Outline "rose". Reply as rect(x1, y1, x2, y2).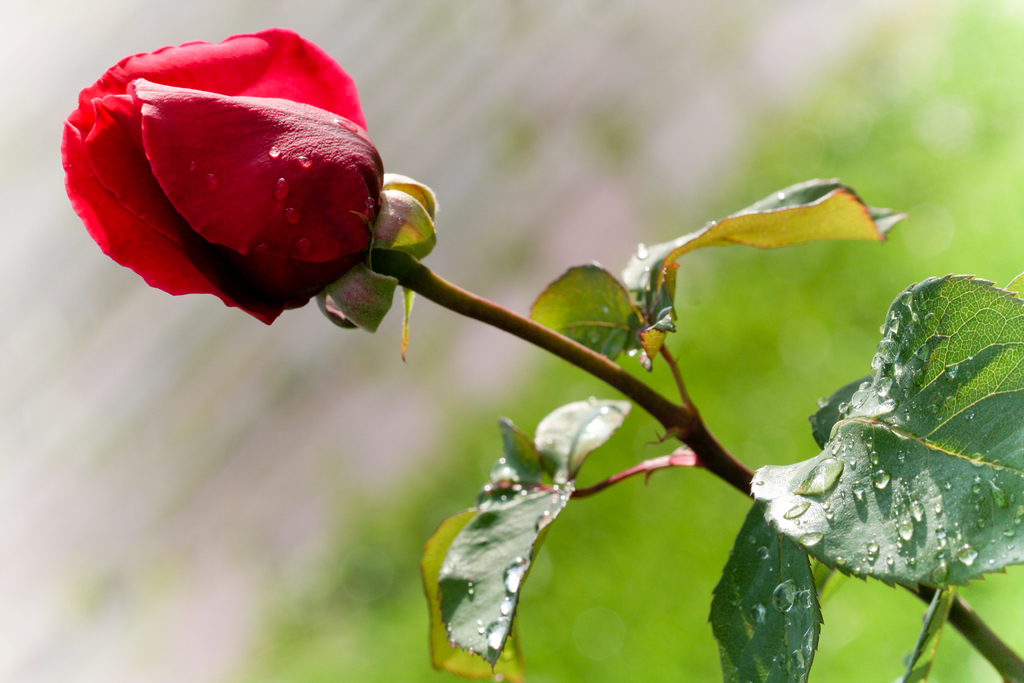
rect(61, 25, 386, 329).
